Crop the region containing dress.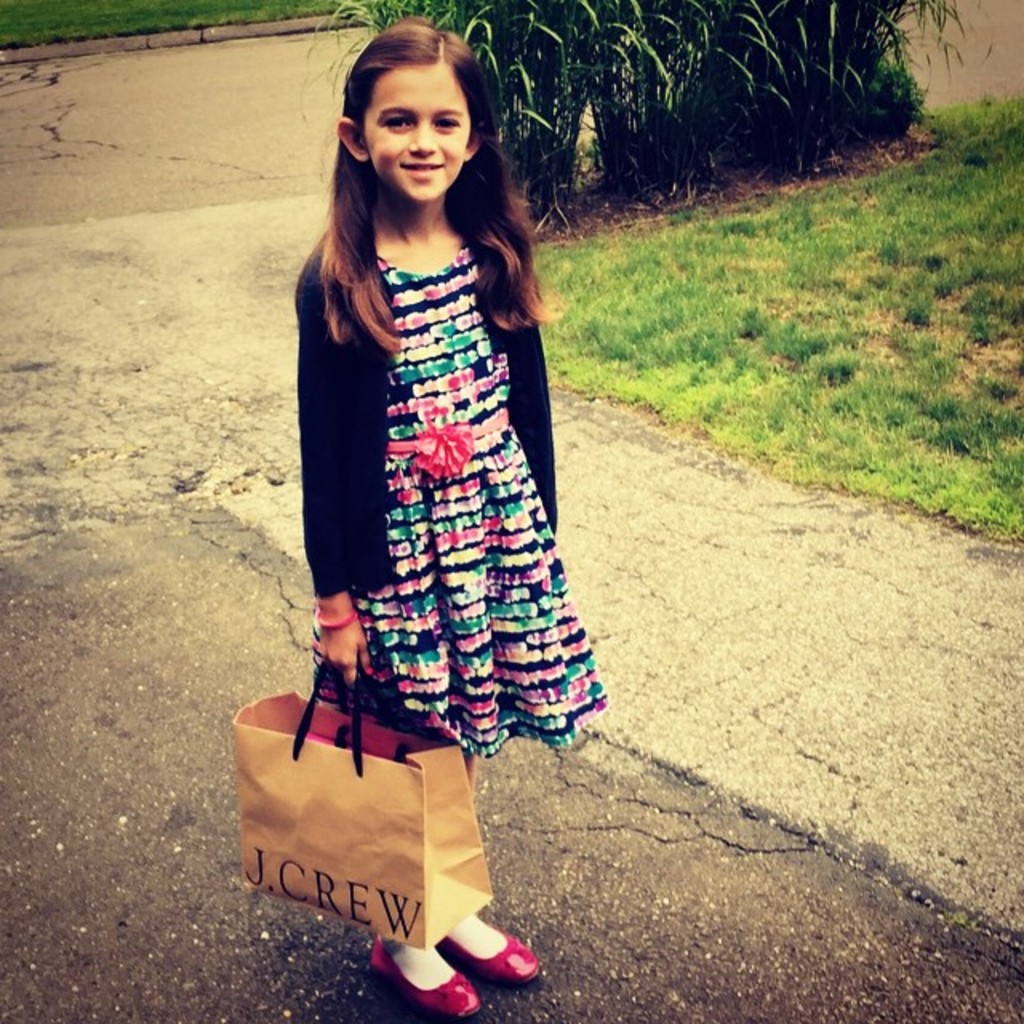
Crop region: (315,242,613,757).
